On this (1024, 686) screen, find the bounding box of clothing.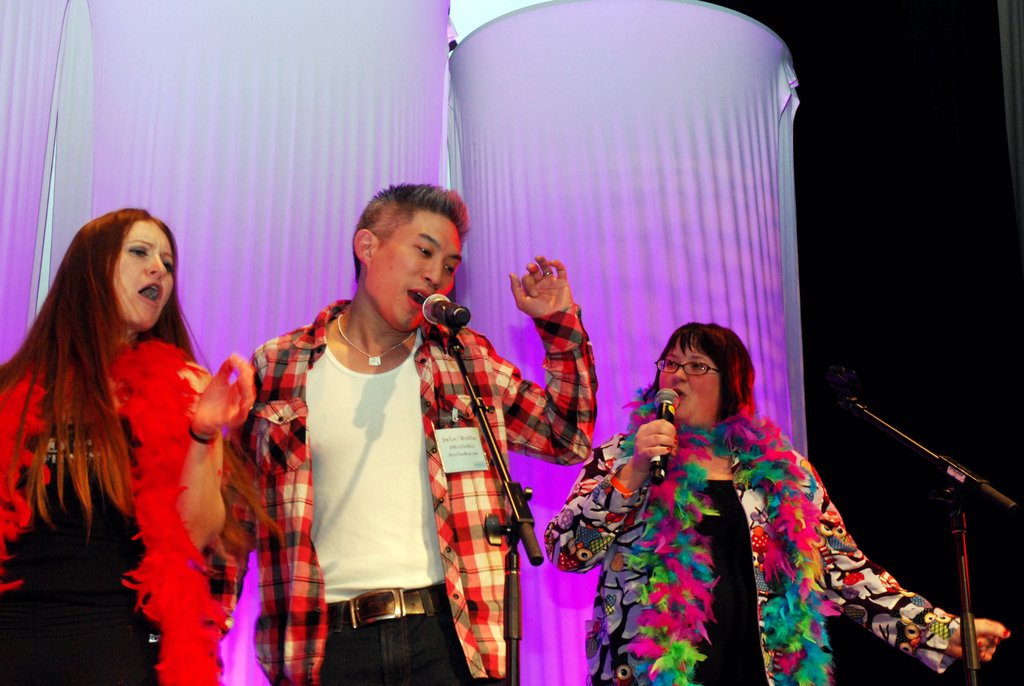
Bounding box: {"left": 540, "top": 411, "right": 958, "bottom": 685}.
